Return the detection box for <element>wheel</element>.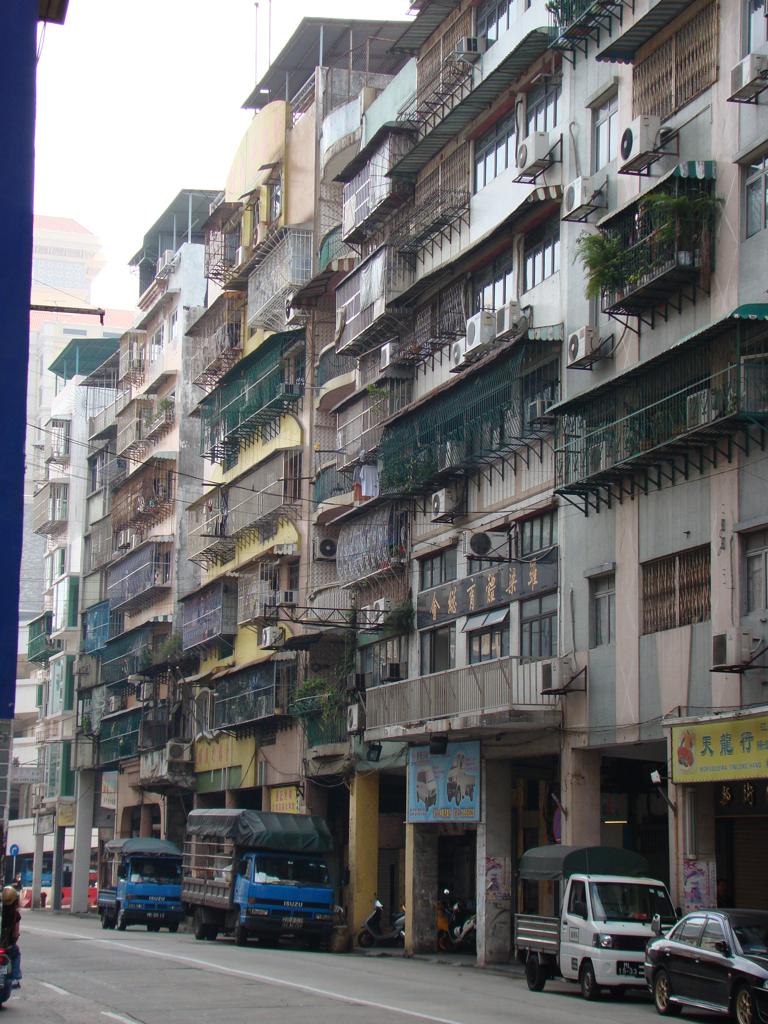
{"x1": 194, "y1": 907, "x2": 204, "y2": 934}.
